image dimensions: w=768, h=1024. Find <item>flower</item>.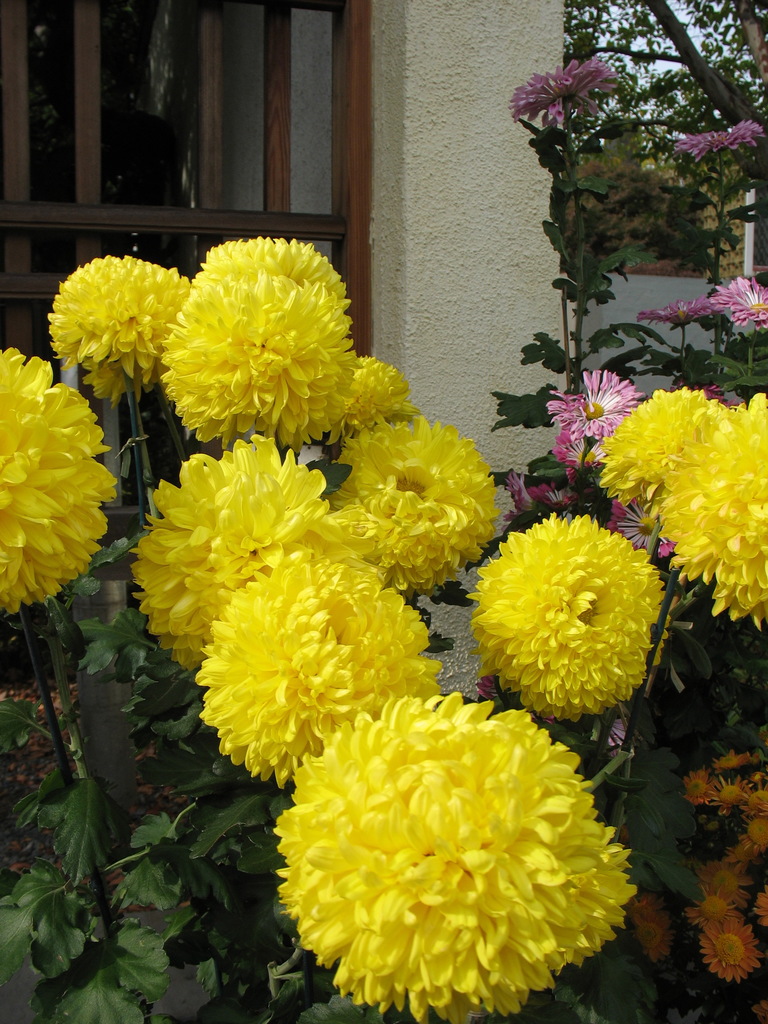
728:282:767:333.
